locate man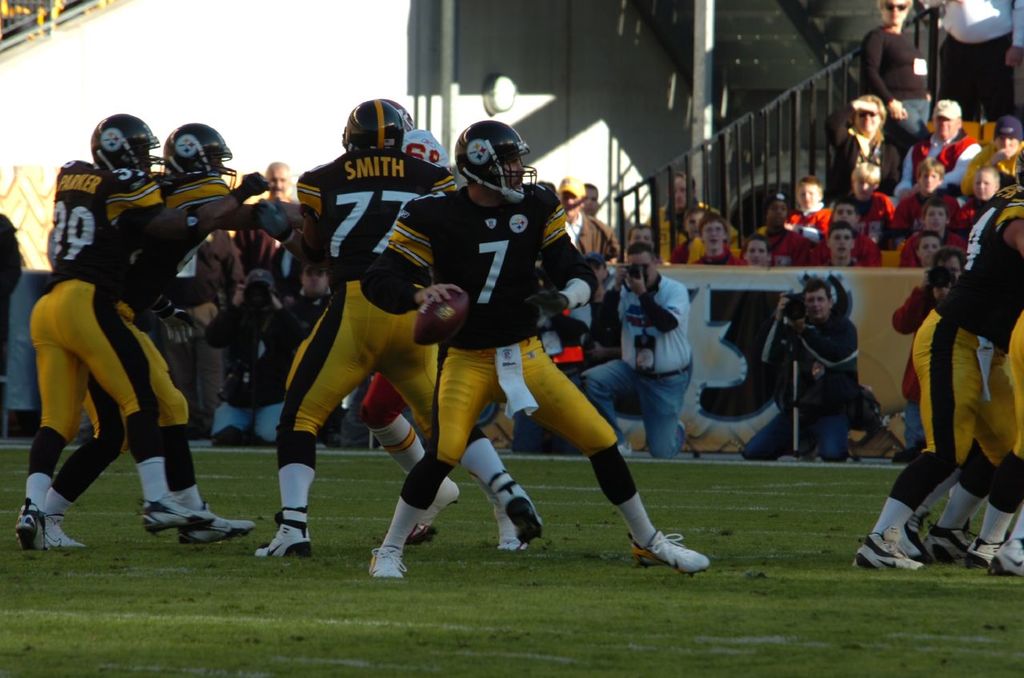
box=[893, 98, 983, 199]
